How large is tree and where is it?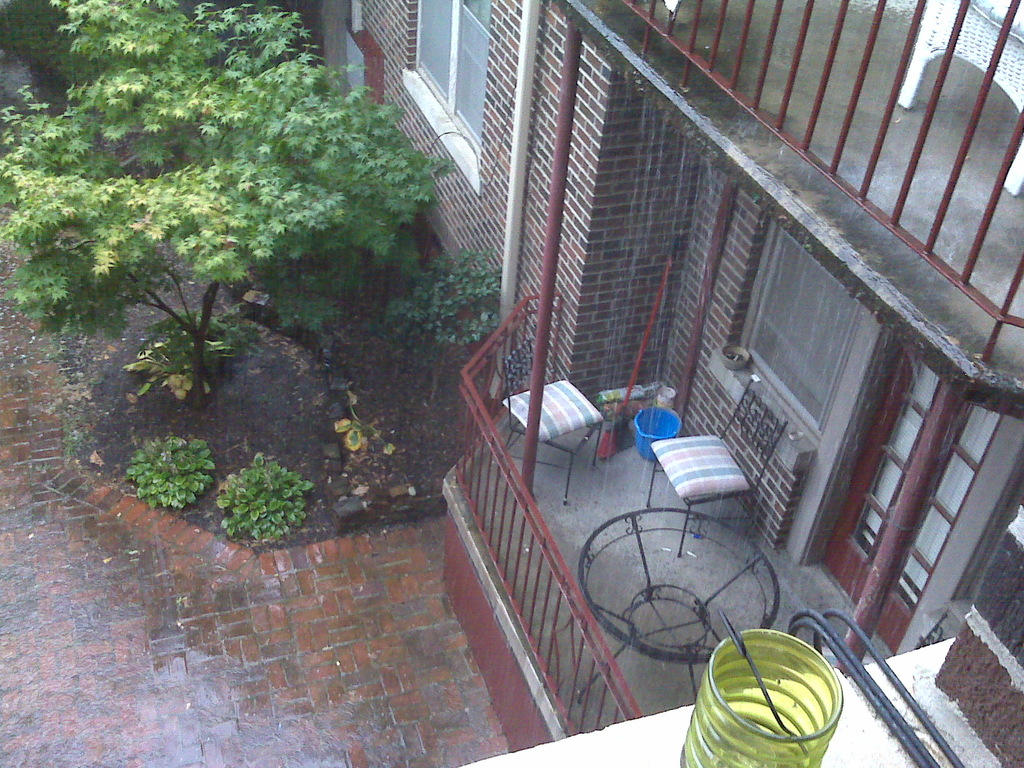
Bounding box: <box>34,10,443,459</box>.
